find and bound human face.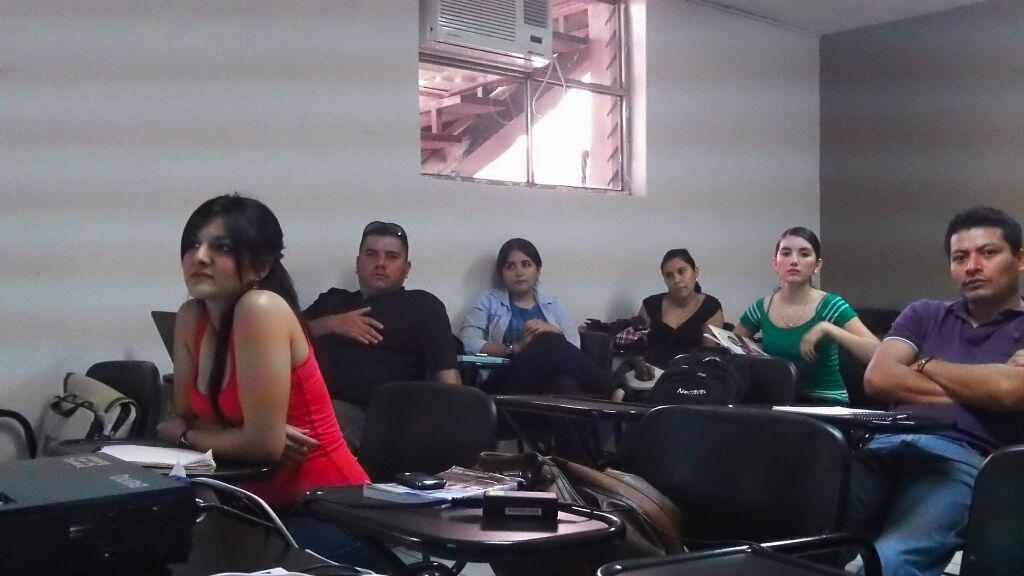
Bound: [x1=660, y1=259, x2=699, y2=300].
